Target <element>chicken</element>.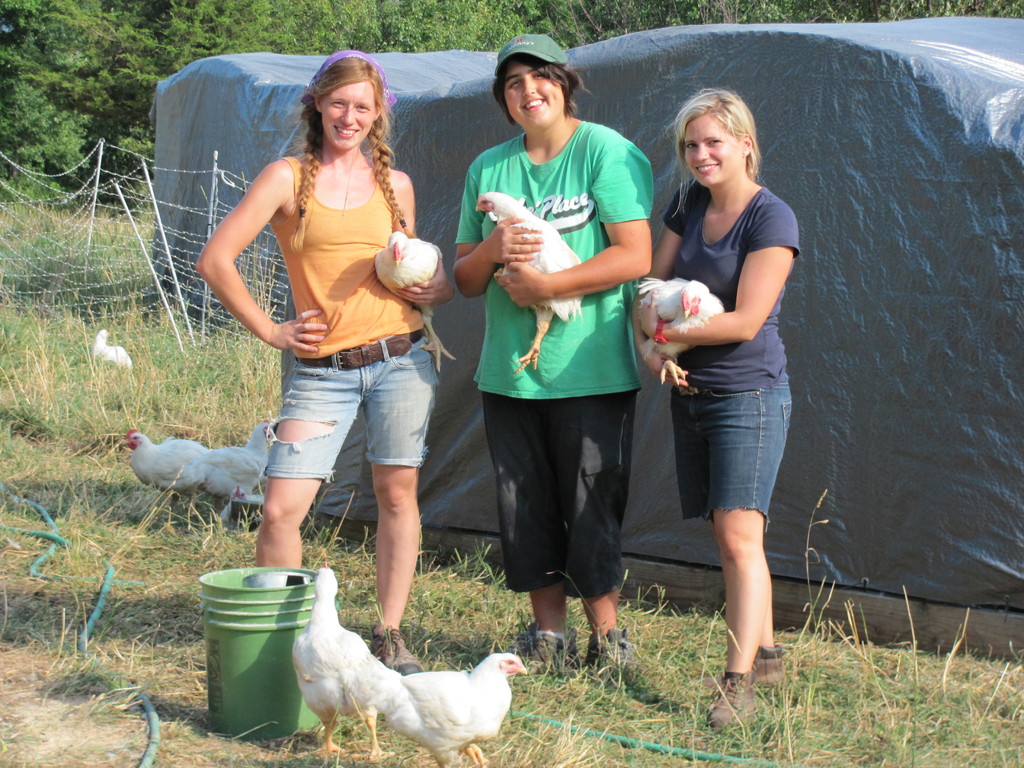
Target region: [353,655,525,767].
